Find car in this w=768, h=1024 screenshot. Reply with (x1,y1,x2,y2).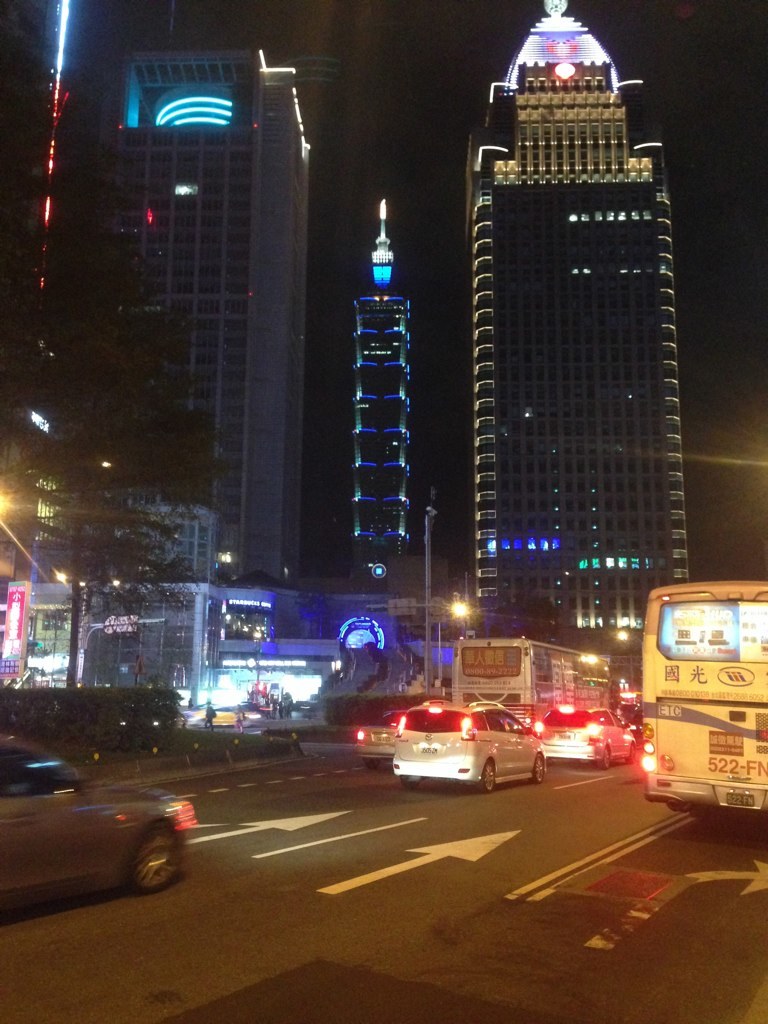
(351,712,389,766).
